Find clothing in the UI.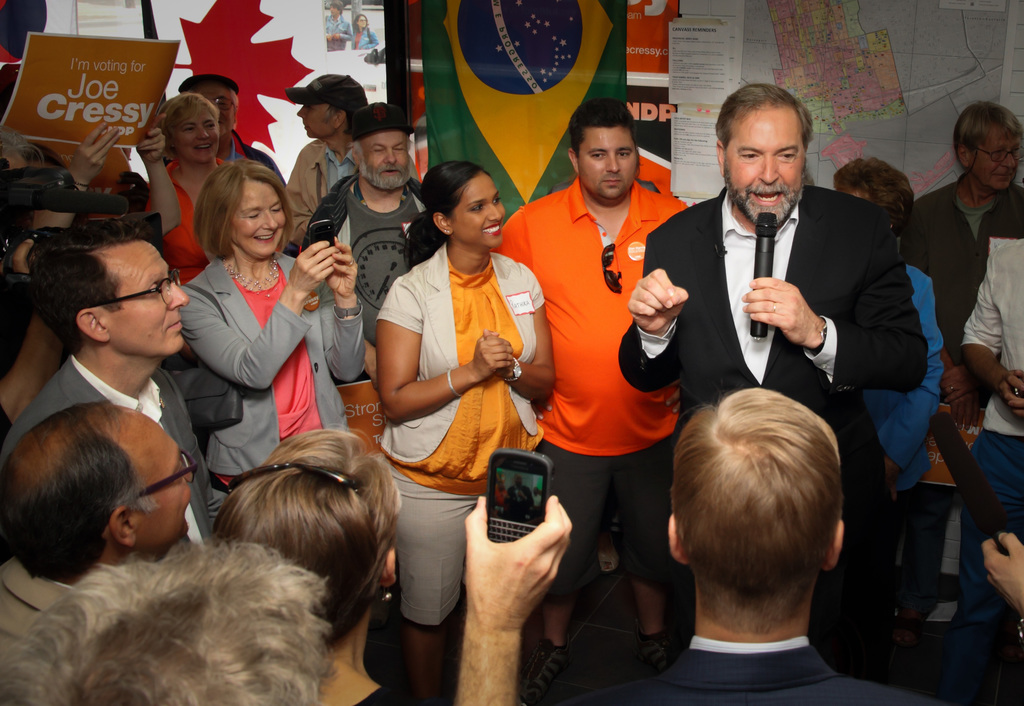
UI element at left=161, top=137, right=287, bottom=189.
